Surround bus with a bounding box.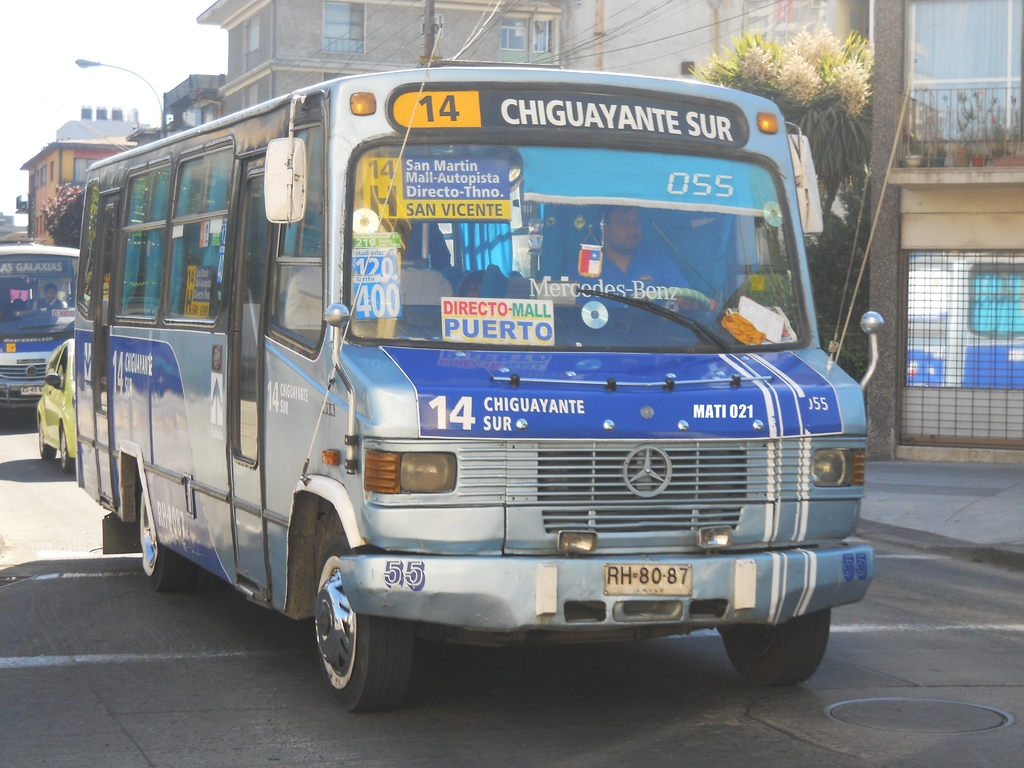
[73,61,886,719].
